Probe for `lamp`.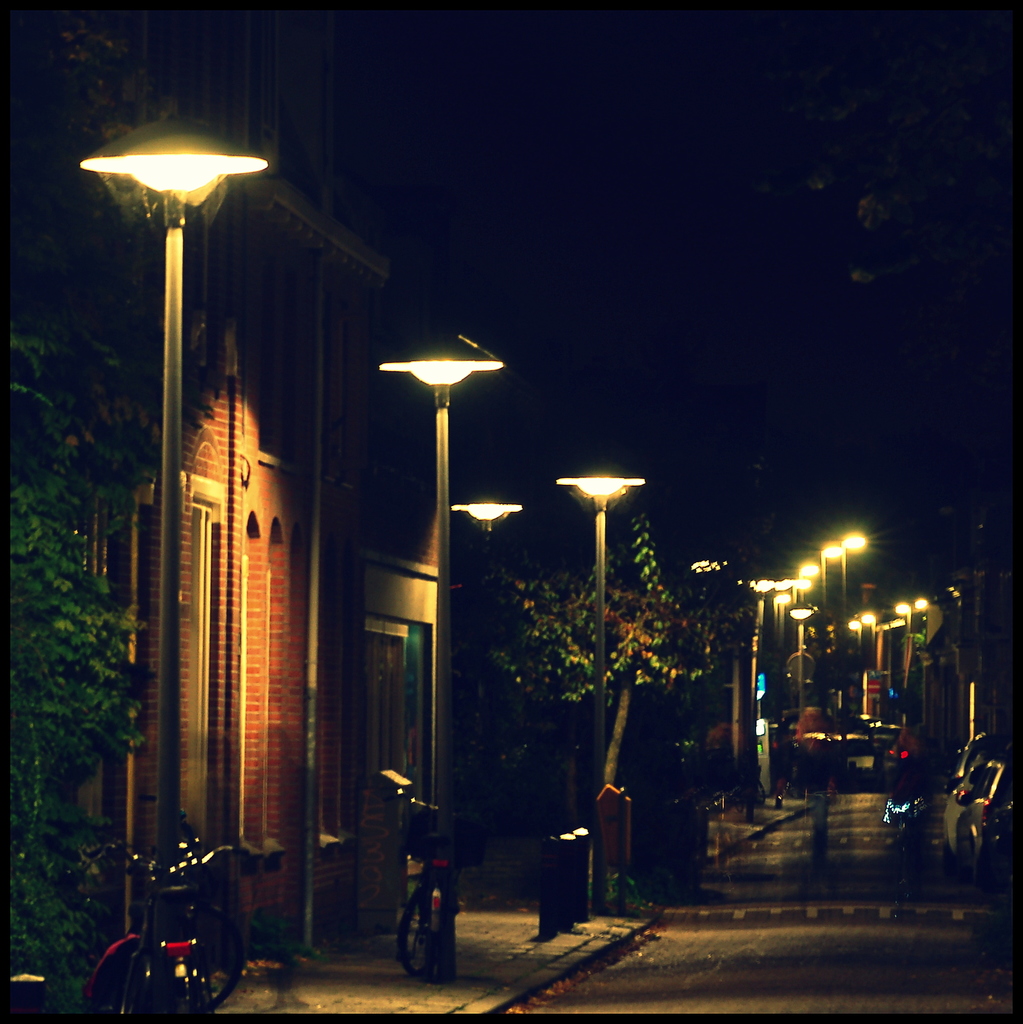
Probe result: locate(450, 454, 528, 907).
